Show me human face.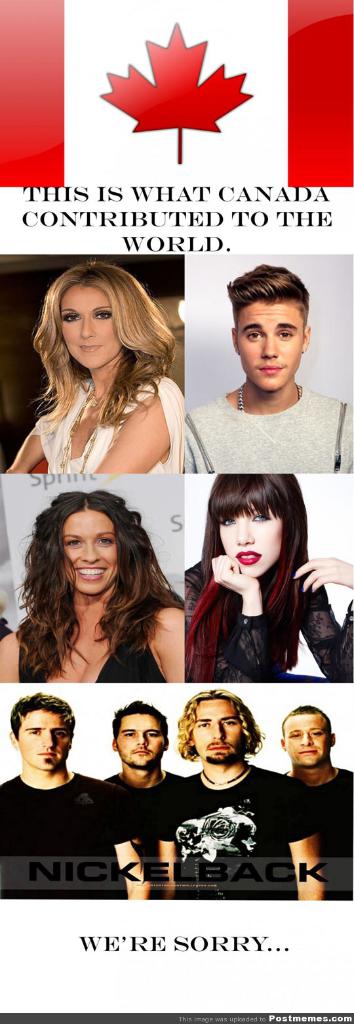
human face is here: region(285, 712, 327, 769).
